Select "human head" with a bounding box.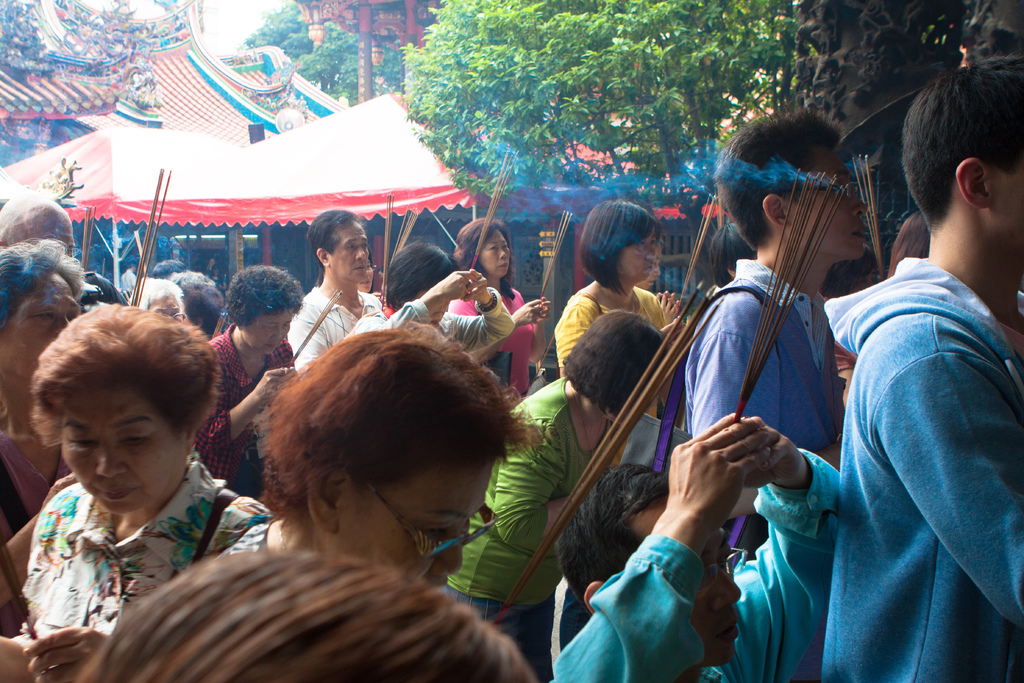
125/253/138/277.
